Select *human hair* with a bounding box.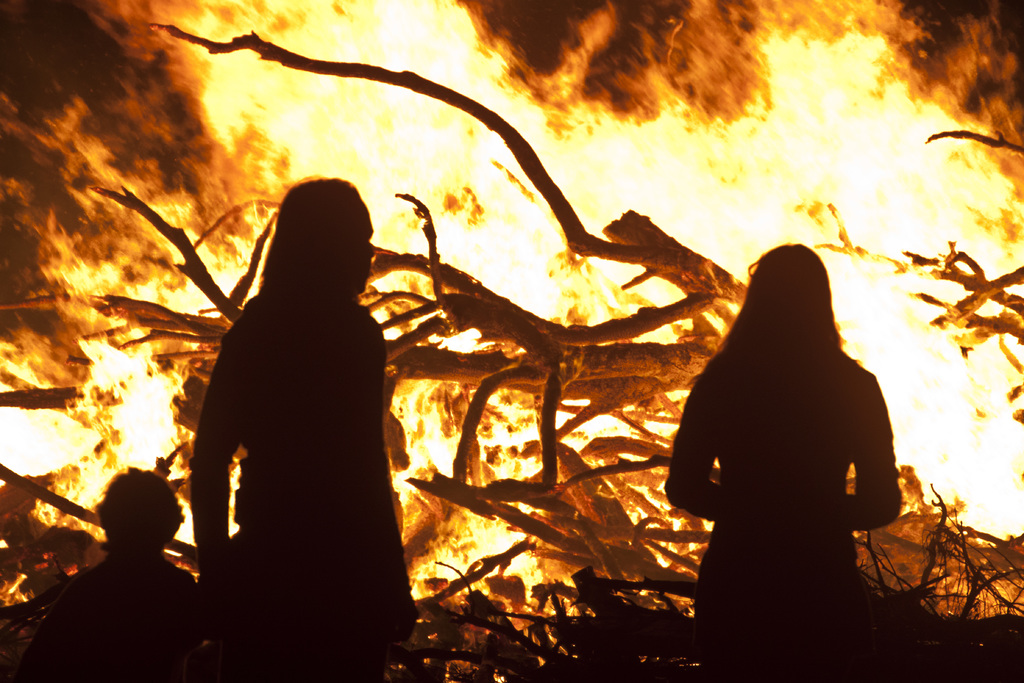
694 240 861 419.
